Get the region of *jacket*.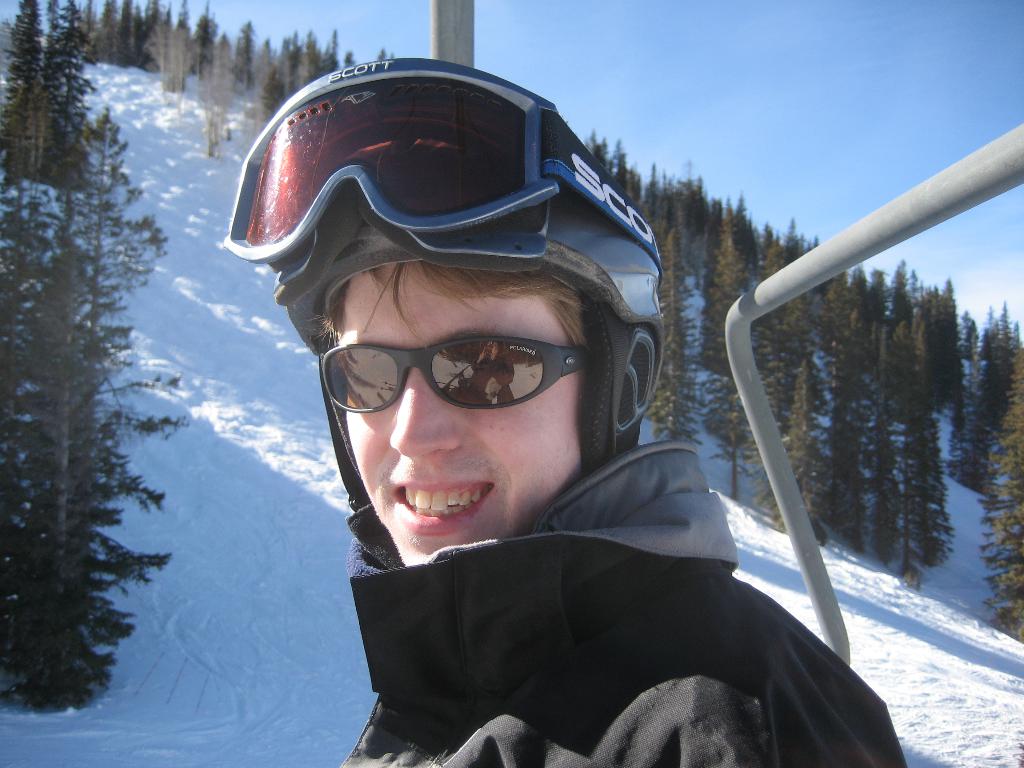
342/435/909/767.
